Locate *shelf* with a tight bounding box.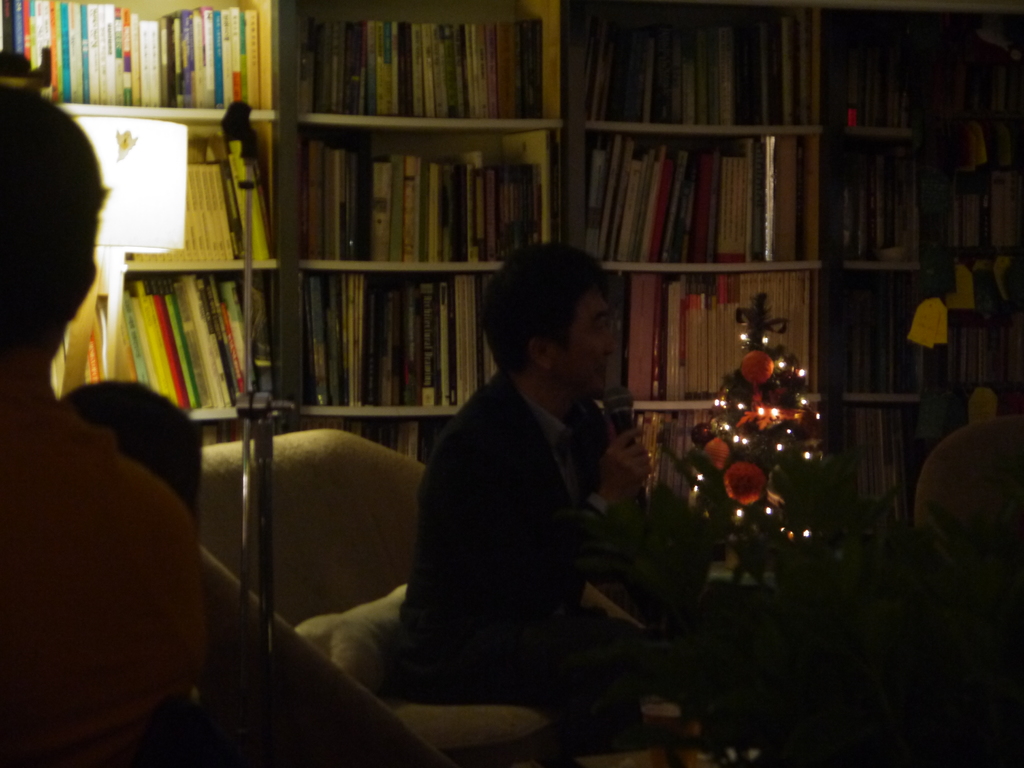
(0,0,840,519).
